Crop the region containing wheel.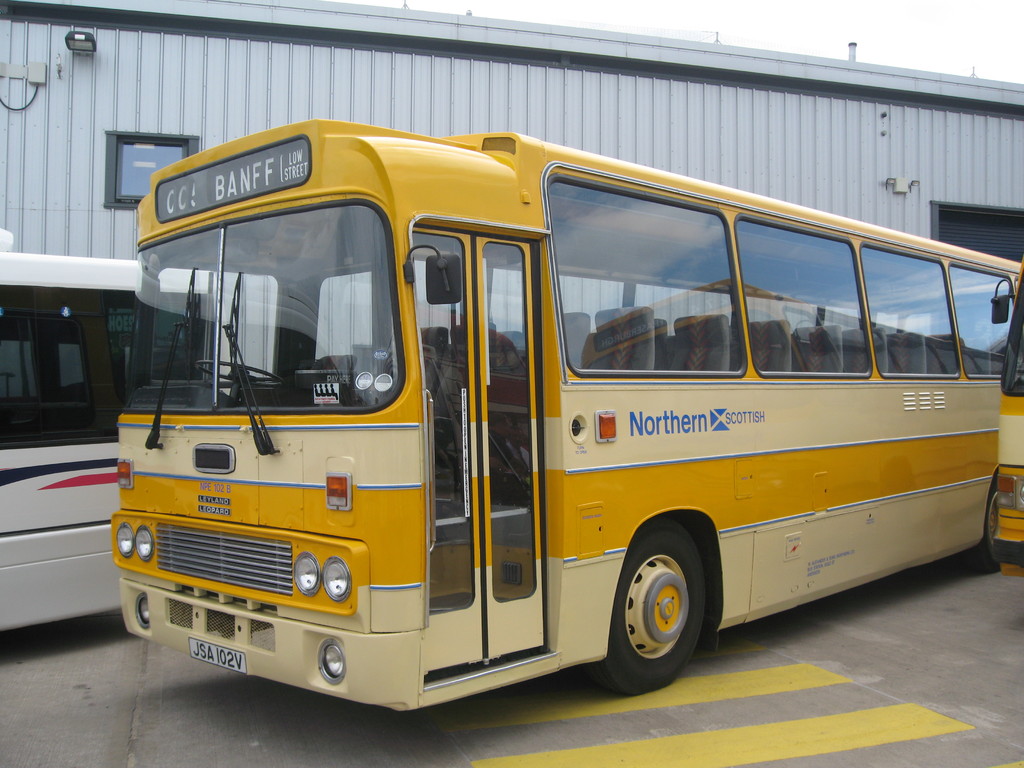
Crop region: [584, 520, 701, 693].
